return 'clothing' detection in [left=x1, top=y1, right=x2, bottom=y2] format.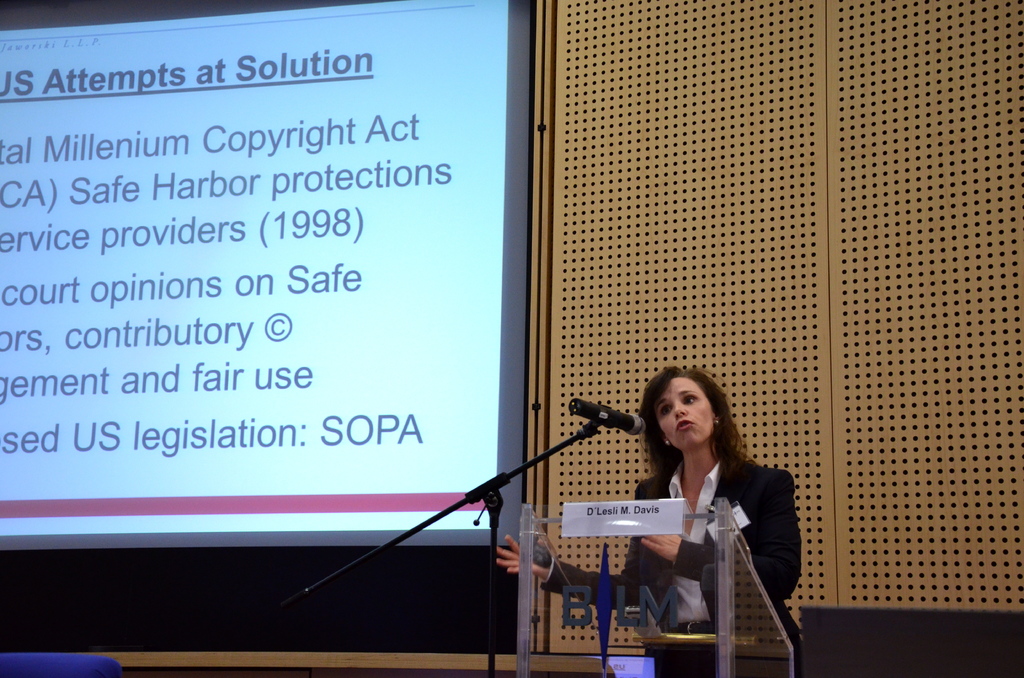
[left=540, top=452, right=806, bottom=676].
